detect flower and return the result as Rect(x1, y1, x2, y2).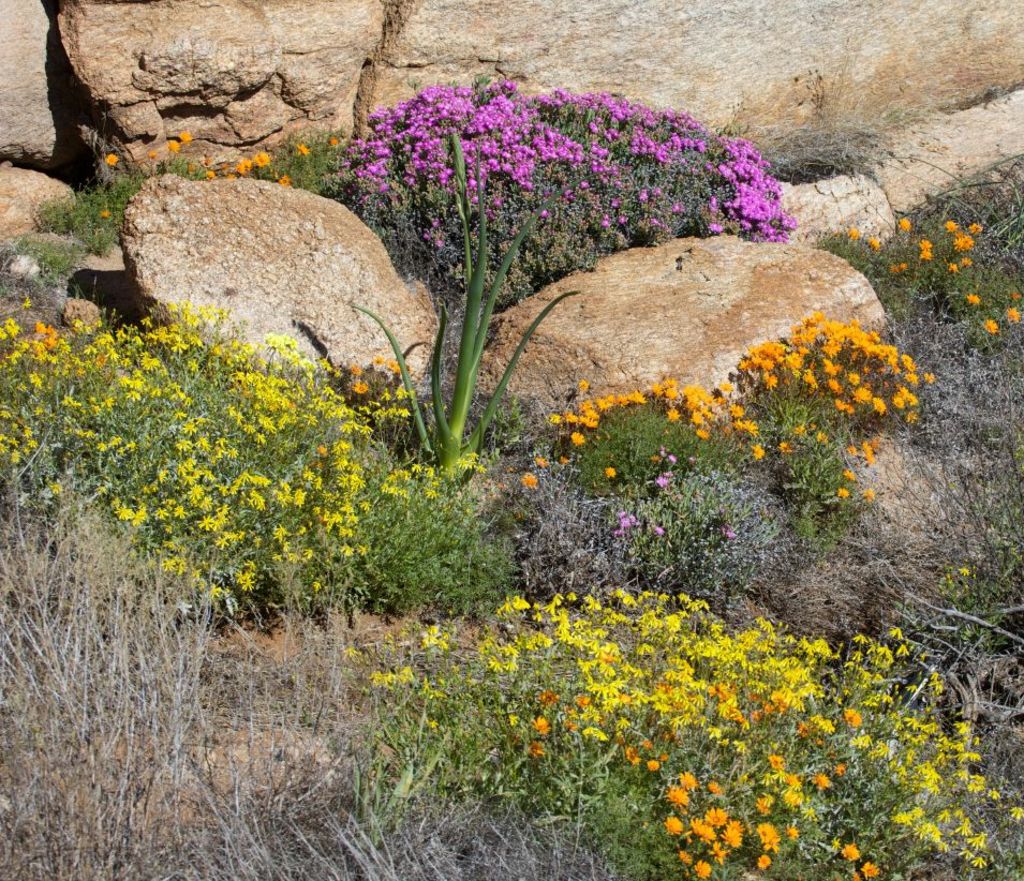
Rect(1008, 312, 1015, 324).
